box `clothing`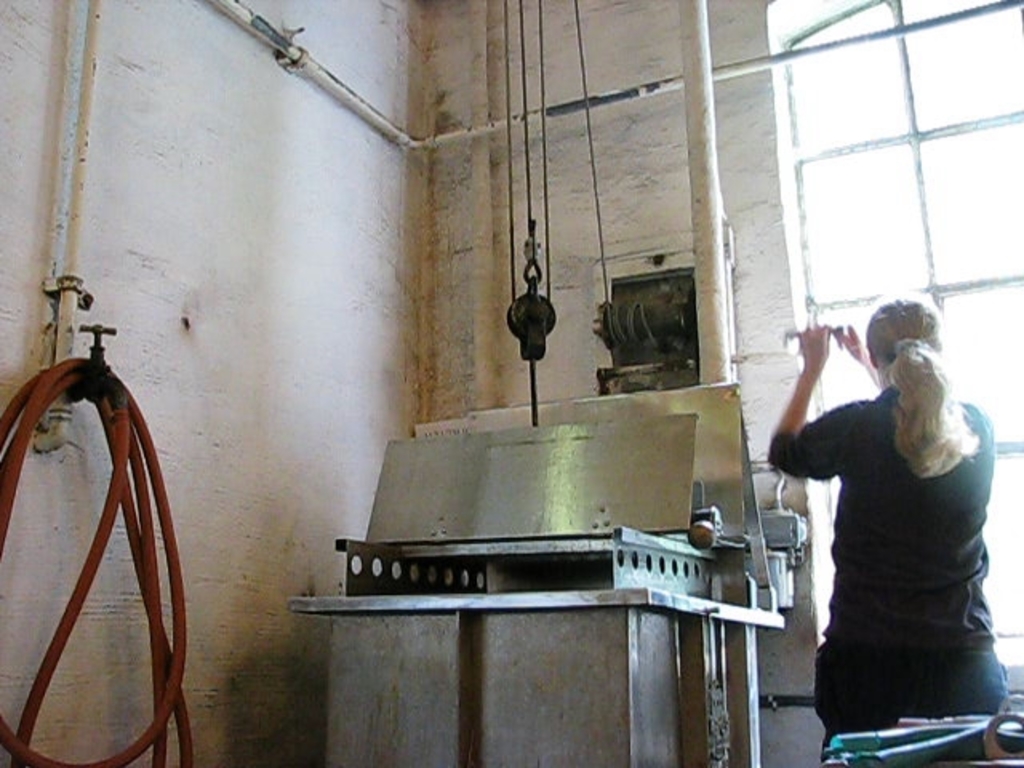
781:323:986:698
